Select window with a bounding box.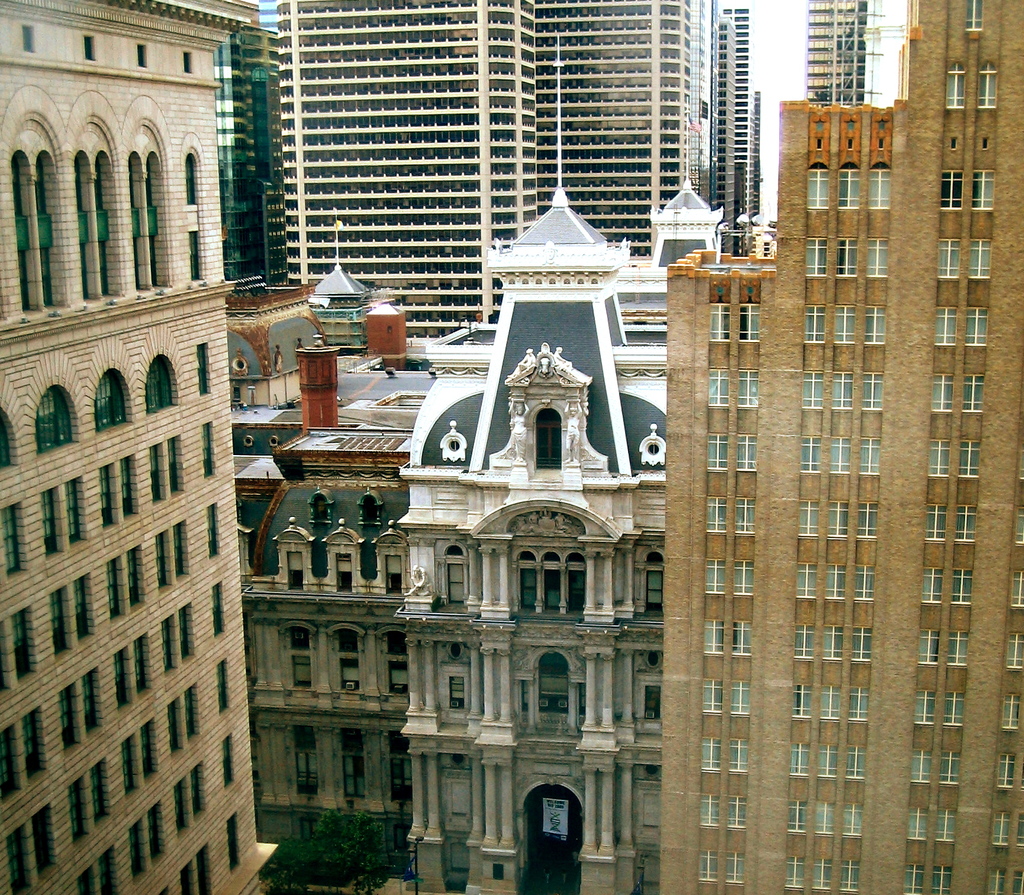
124:145:163:292.
